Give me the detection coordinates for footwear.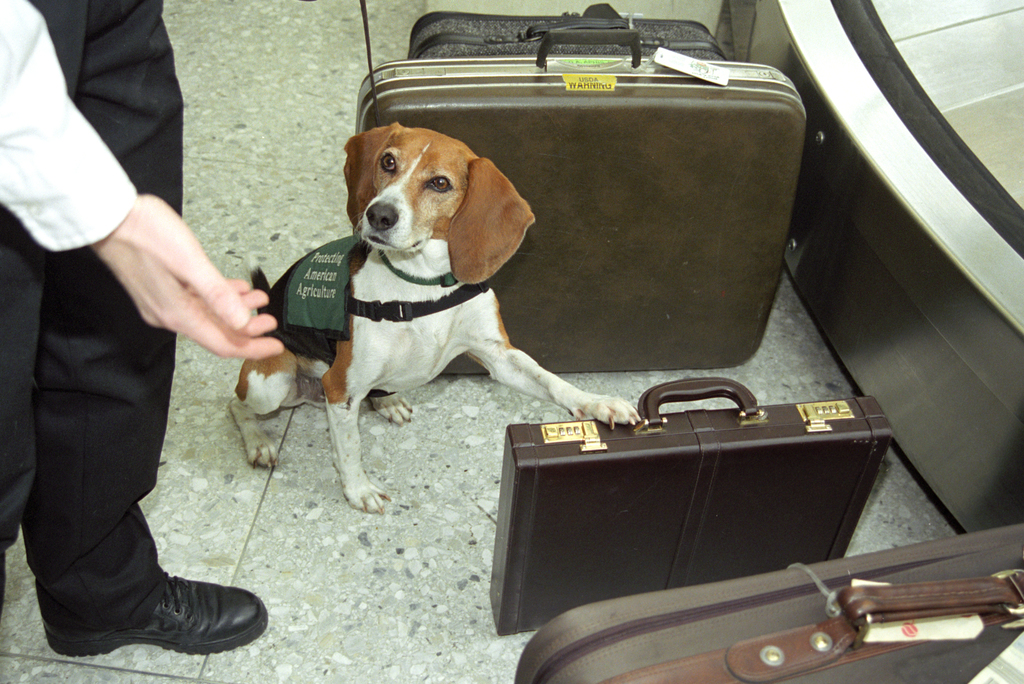
27/572/267/653.
